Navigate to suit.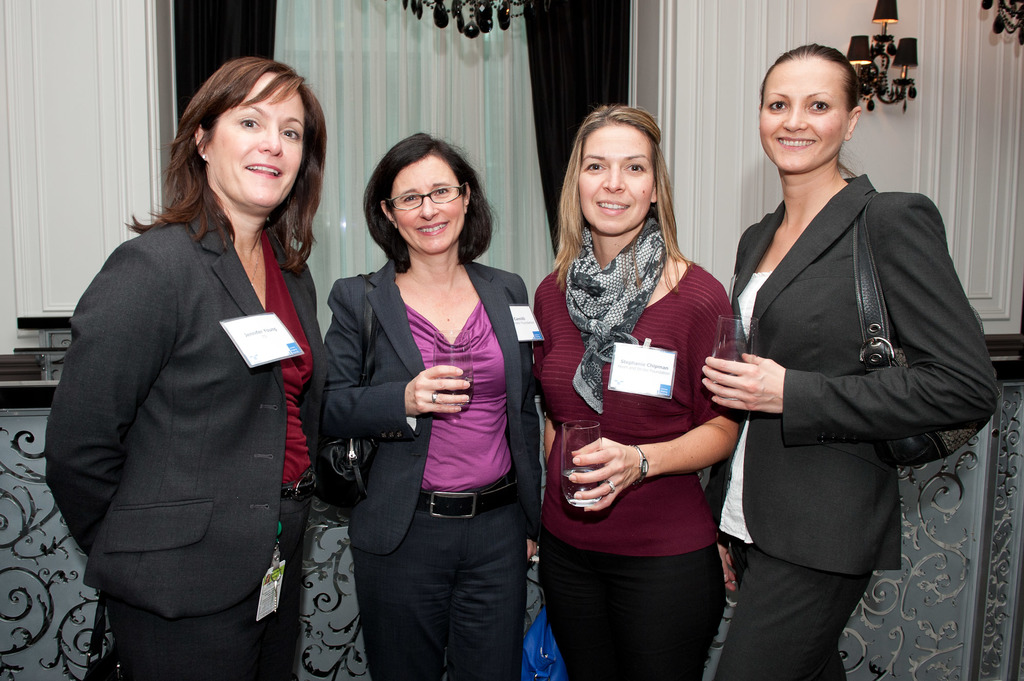
Navigation target: 702, 74, 995, 668.
